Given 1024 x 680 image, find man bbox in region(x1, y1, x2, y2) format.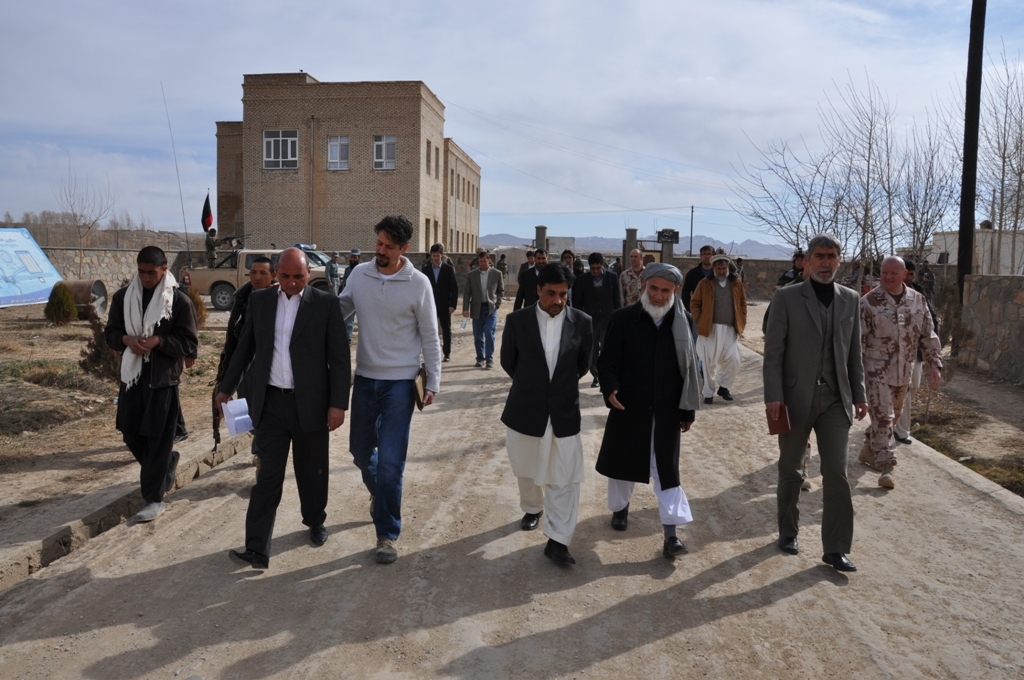
region(496, 265, 598, 574).
